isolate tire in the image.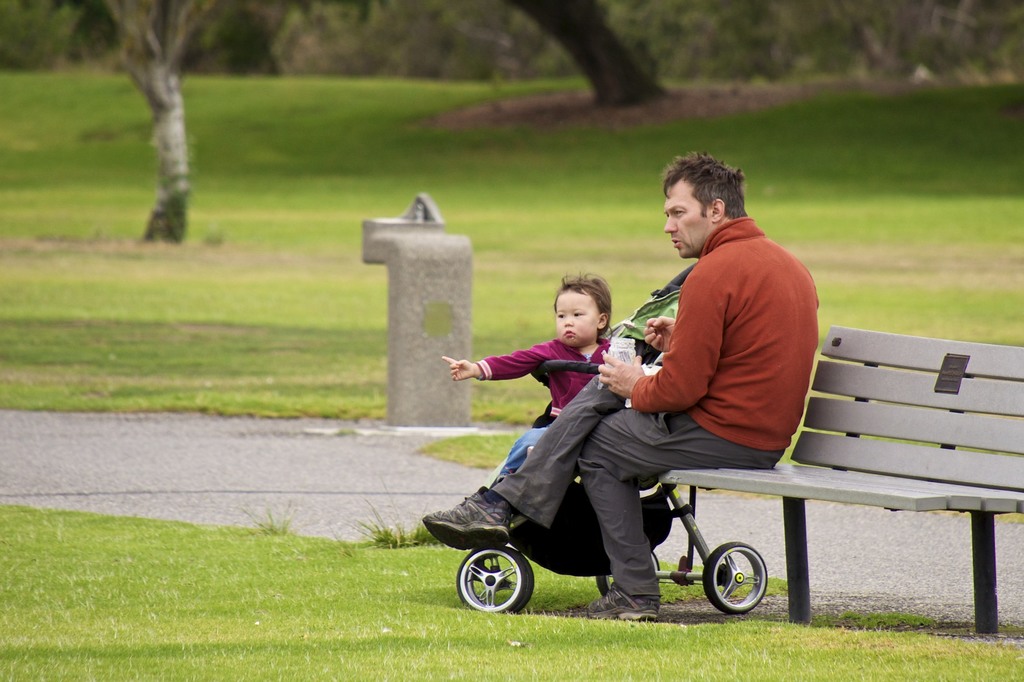
Isolated region: [x1=719, y1=544, x2=783, y2=627].
